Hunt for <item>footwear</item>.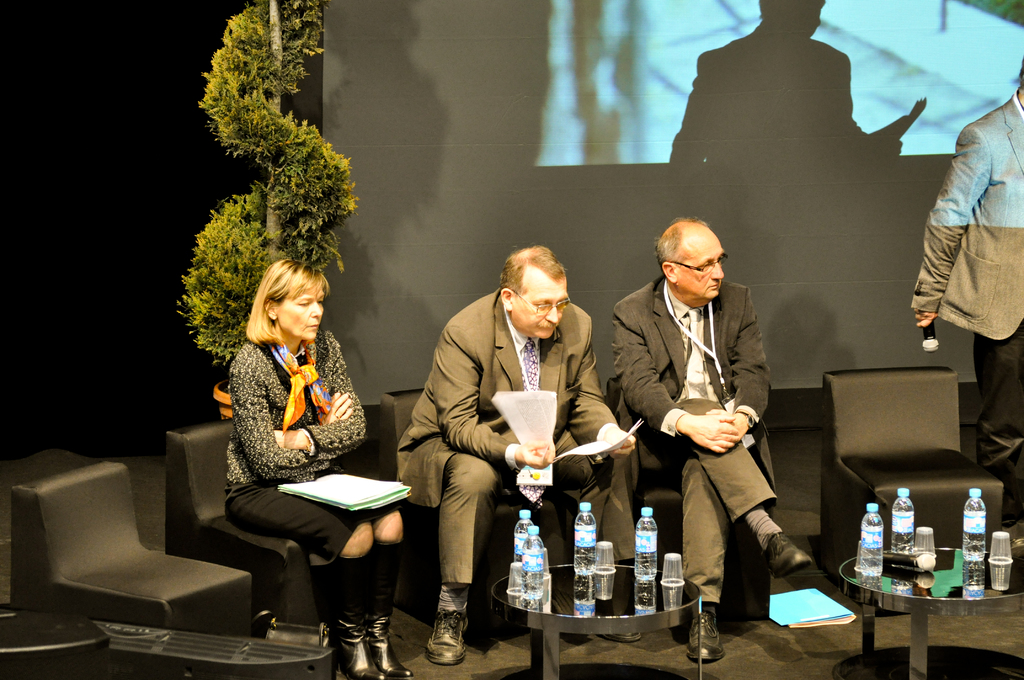
Hunted down at rect(687, 604, 724, 664).
